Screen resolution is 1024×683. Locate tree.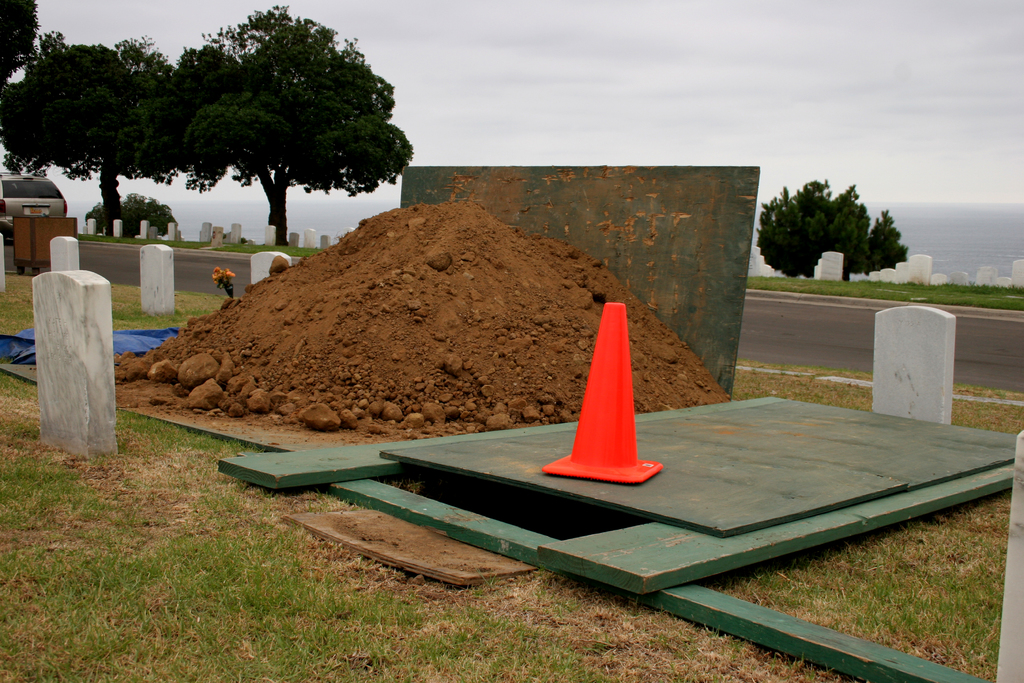
region(0, 24, 182, 236).
